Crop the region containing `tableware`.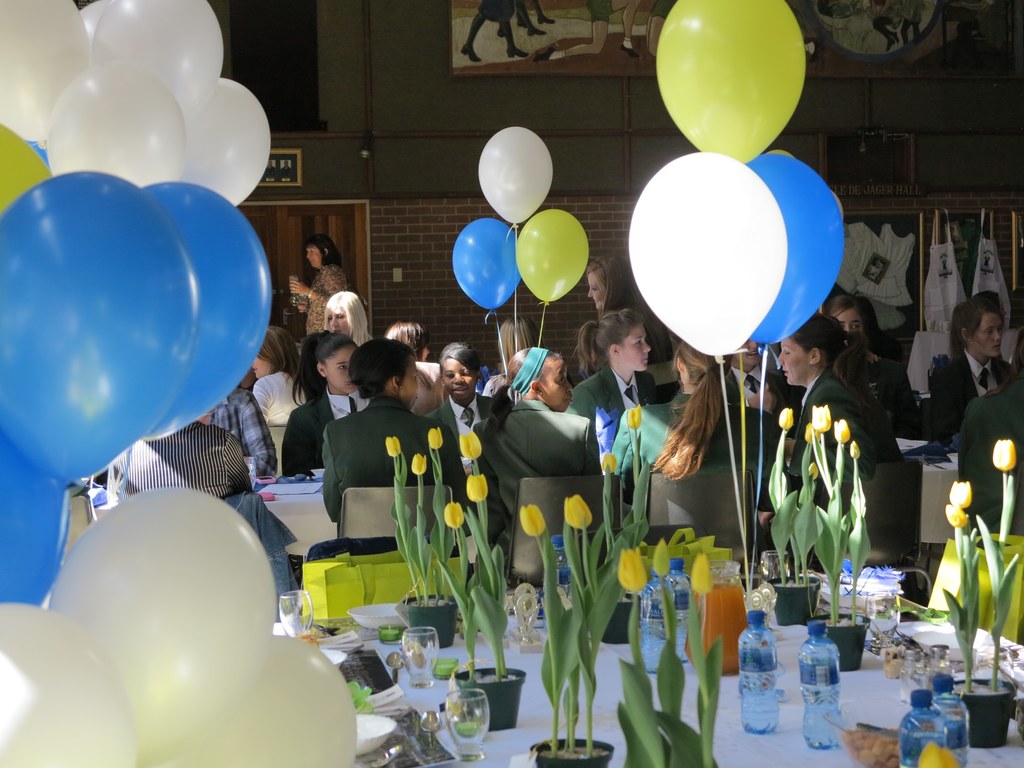
Crop region: box(358, 745, 399, 767).
